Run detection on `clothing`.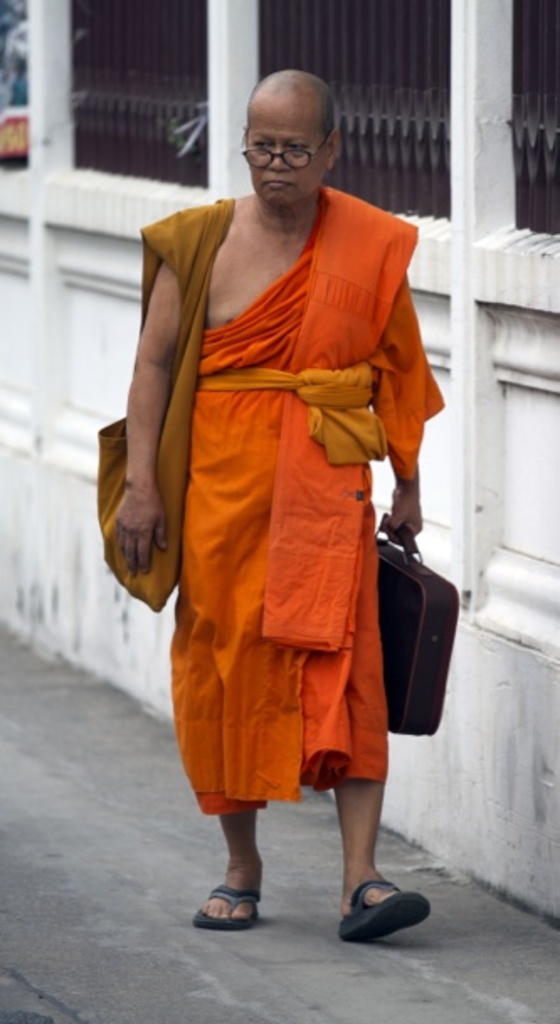
Result: rect(109, 180, 429, 826).
